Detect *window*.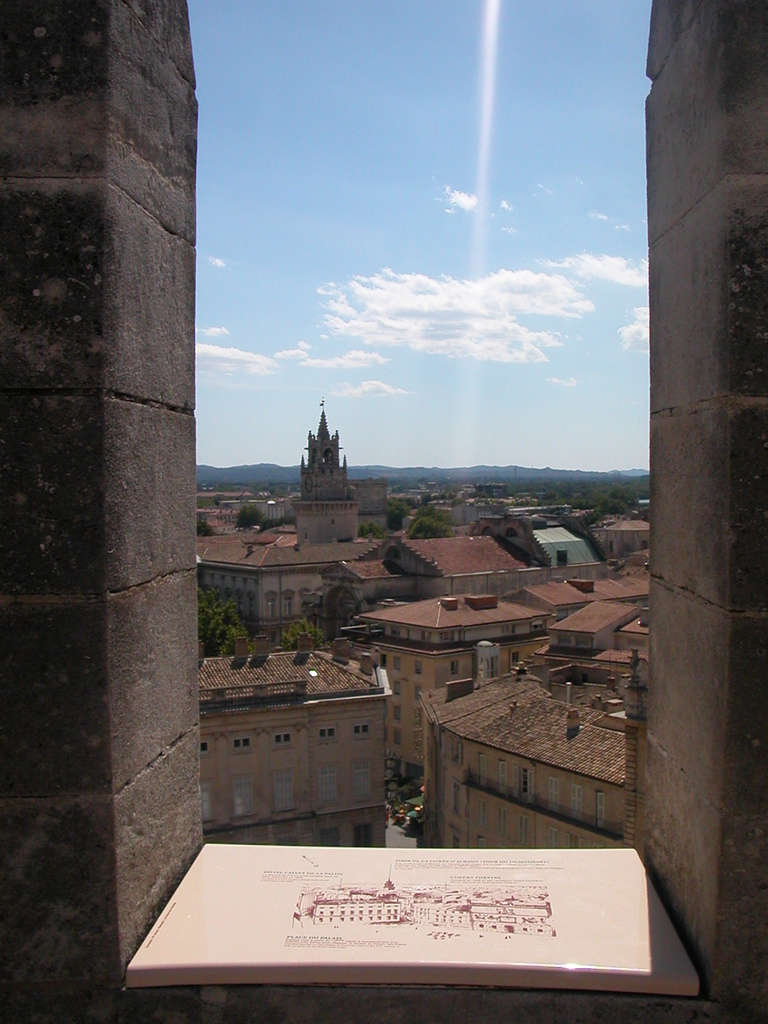
Detected at (left=273, top=732, right=295, bottom=746).
